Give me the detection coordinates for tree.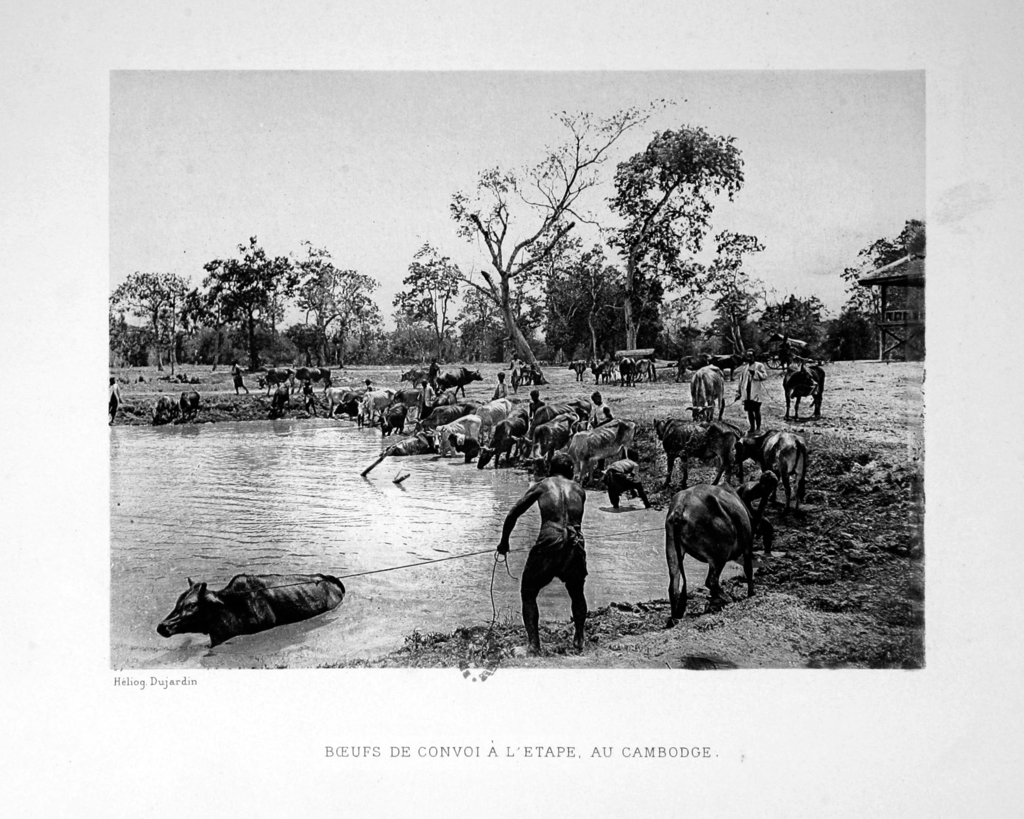
(x1=397, y1=237, x2=467, y2=362).
